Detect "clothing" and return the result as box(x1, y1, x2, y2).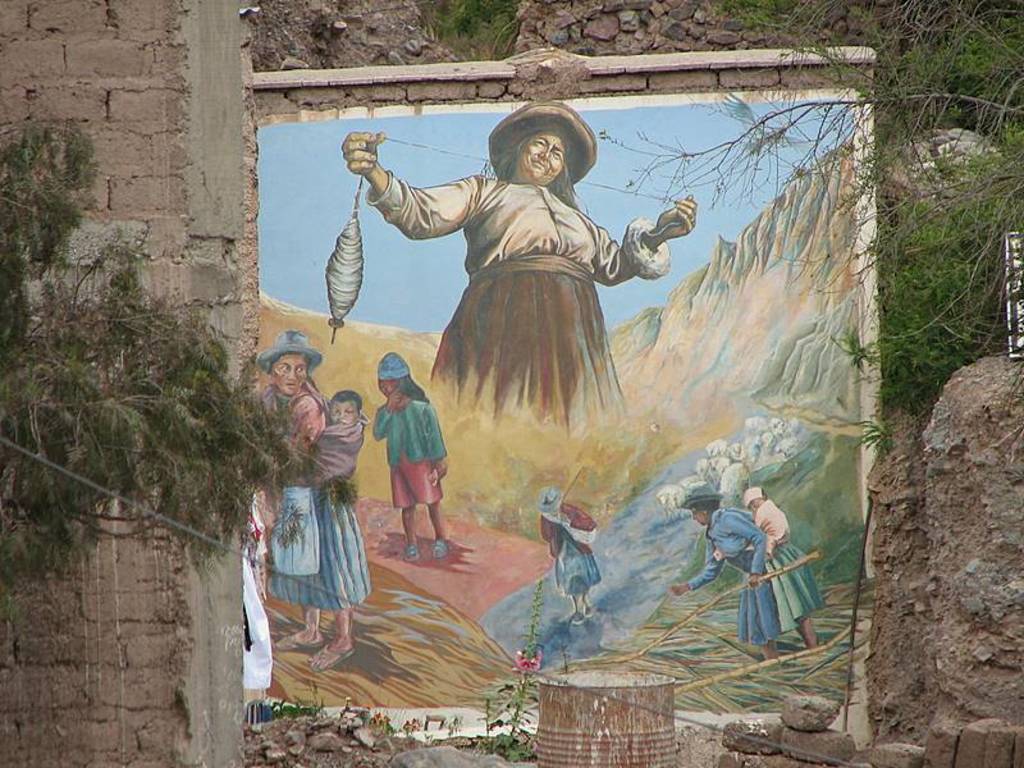
box(539, 503, 599, 594).
